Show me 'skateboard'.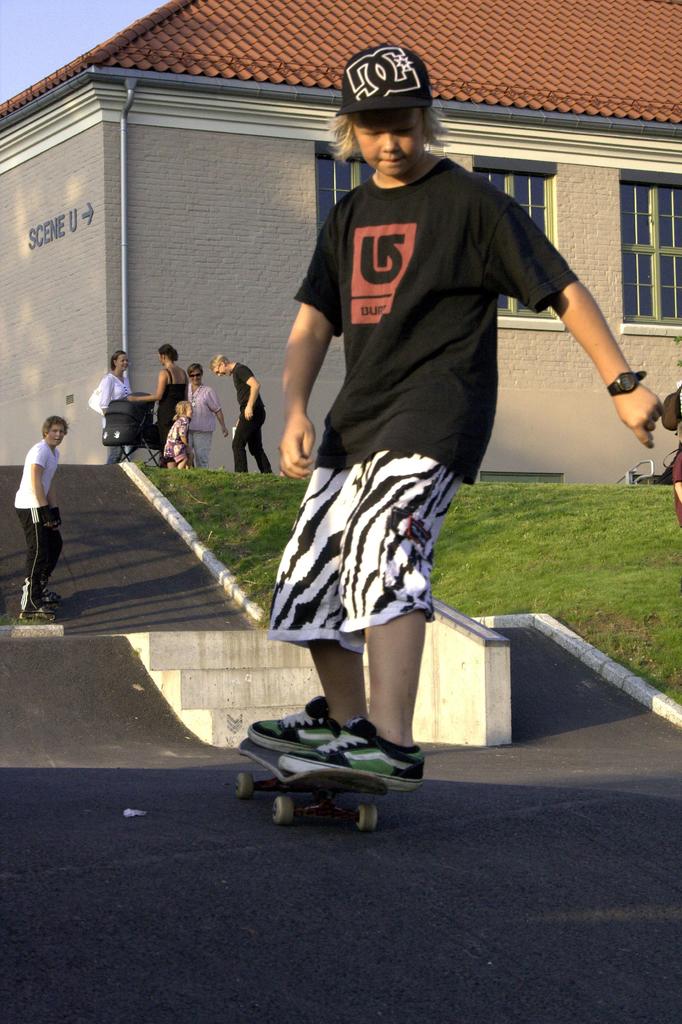
'skateboard' is here: Rect(248, 696, 454, 812).
